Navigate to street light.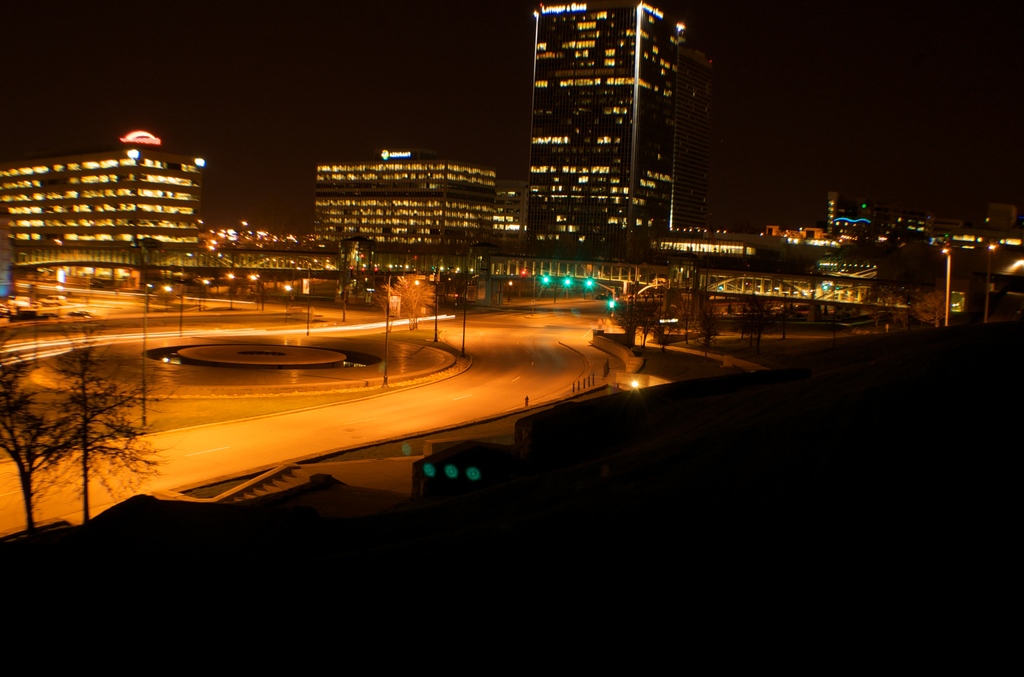
Navigation target: box=[282, 286, 293, 323].
